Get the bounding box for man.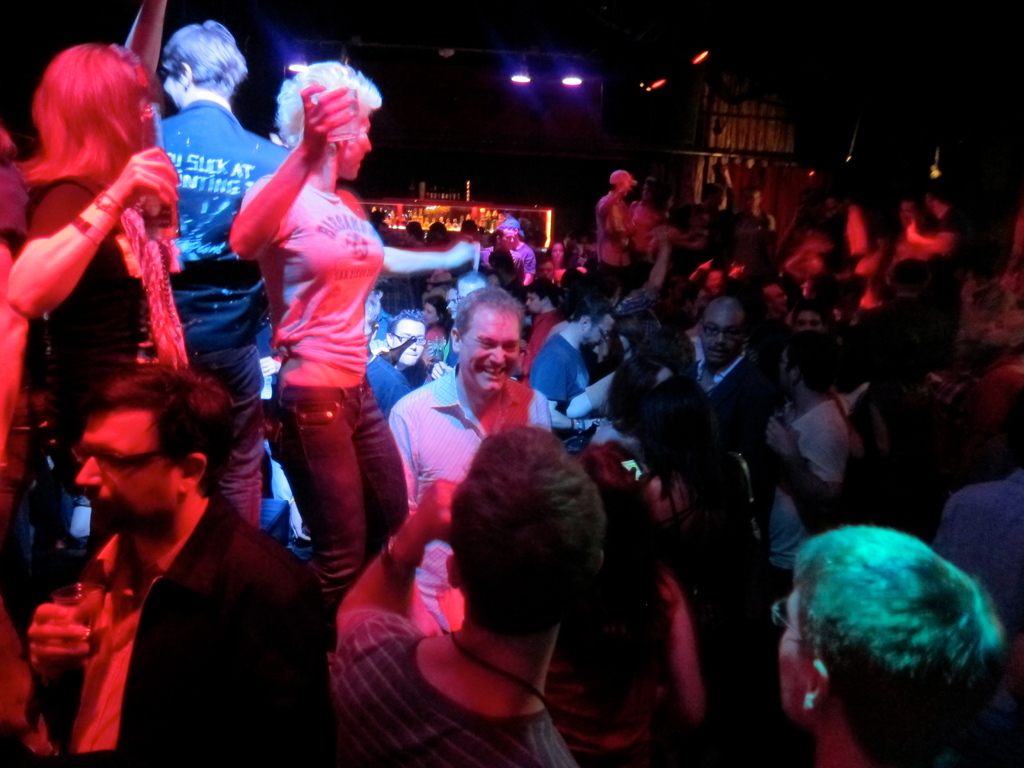
(x1=331, y1=421, x2=607, y2=765).
